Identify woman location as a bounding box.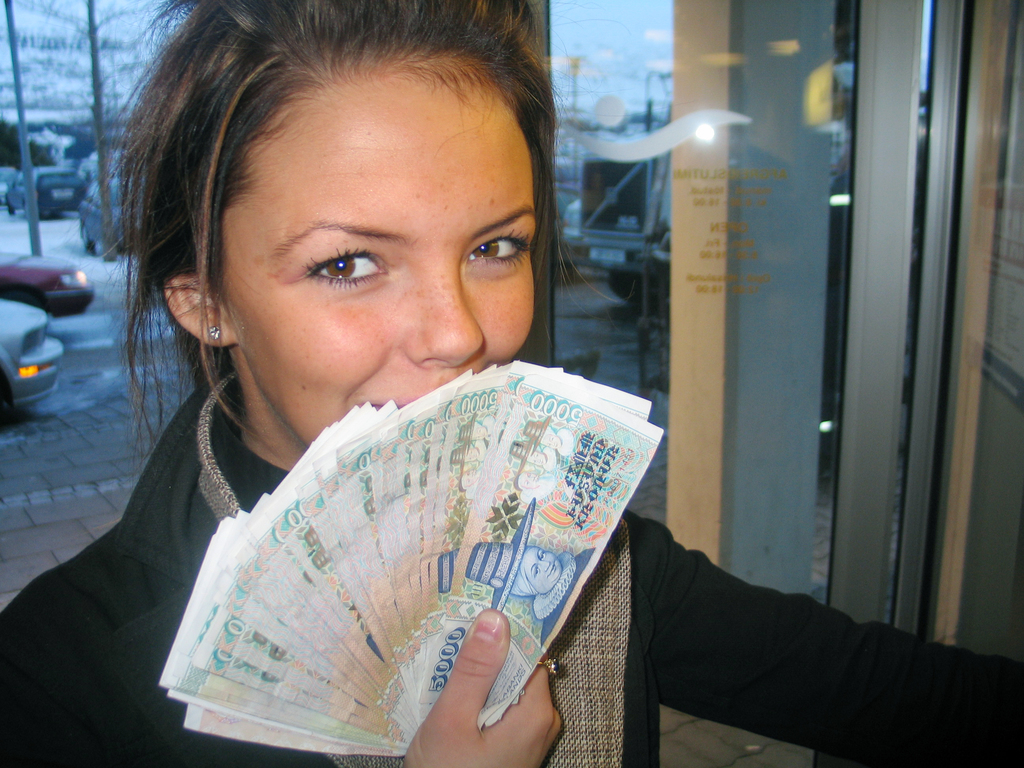
x1=0, y1=0, x2=1023, y2=767.
